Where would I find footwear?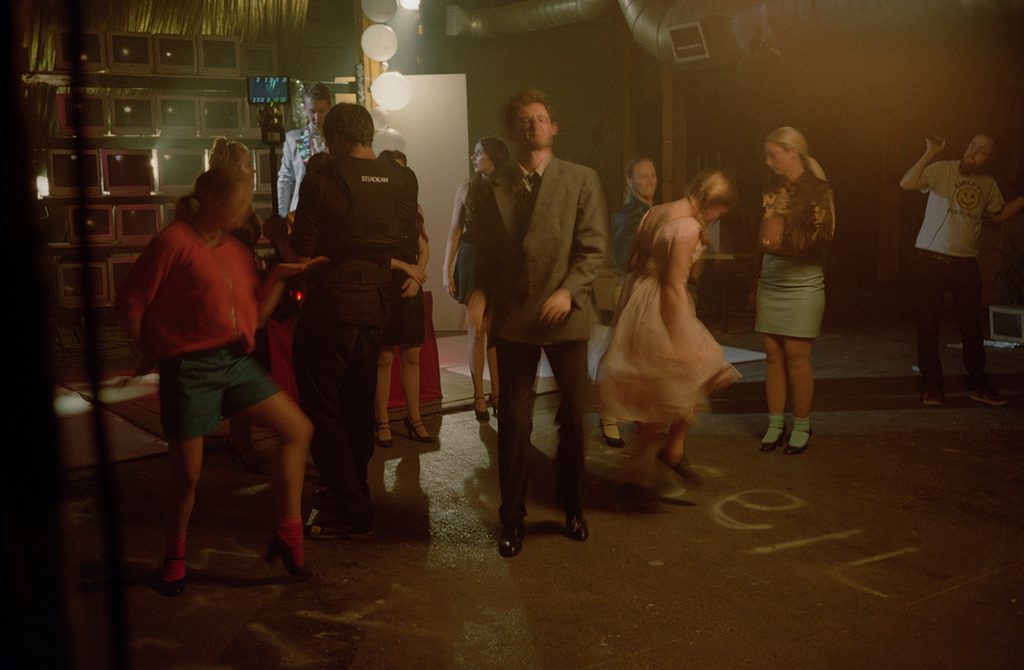
At <bbox>968, 386, 1006, 406</bbox>.
